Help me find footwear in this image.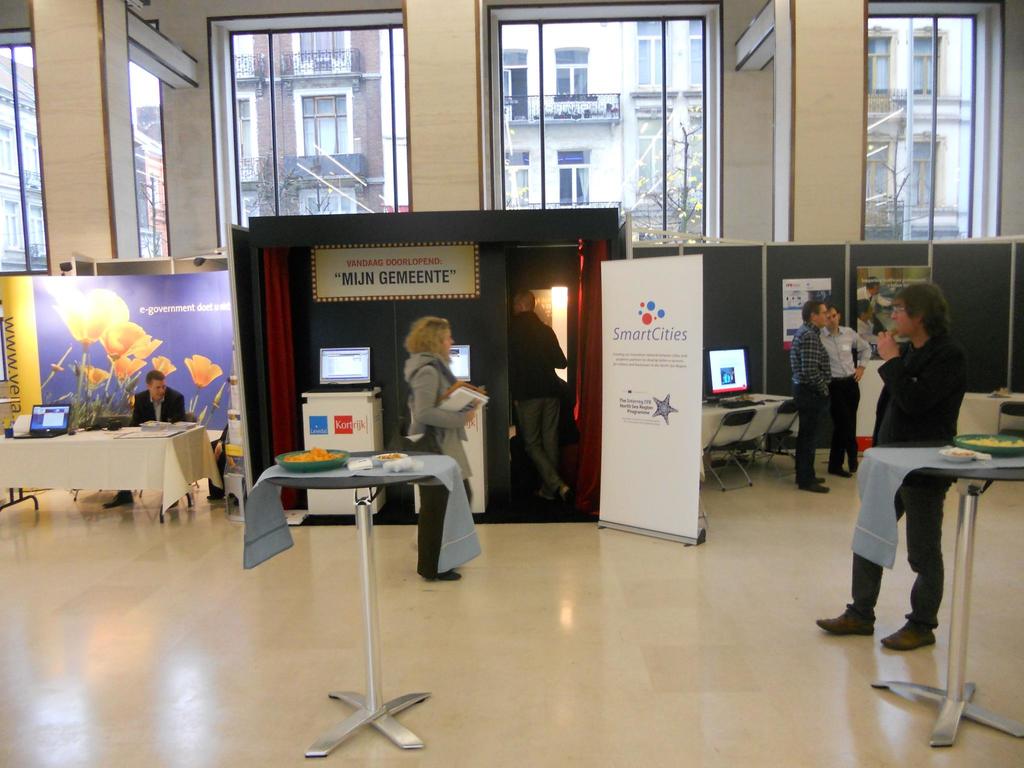
Found it: (794, 477, 826, 487).
